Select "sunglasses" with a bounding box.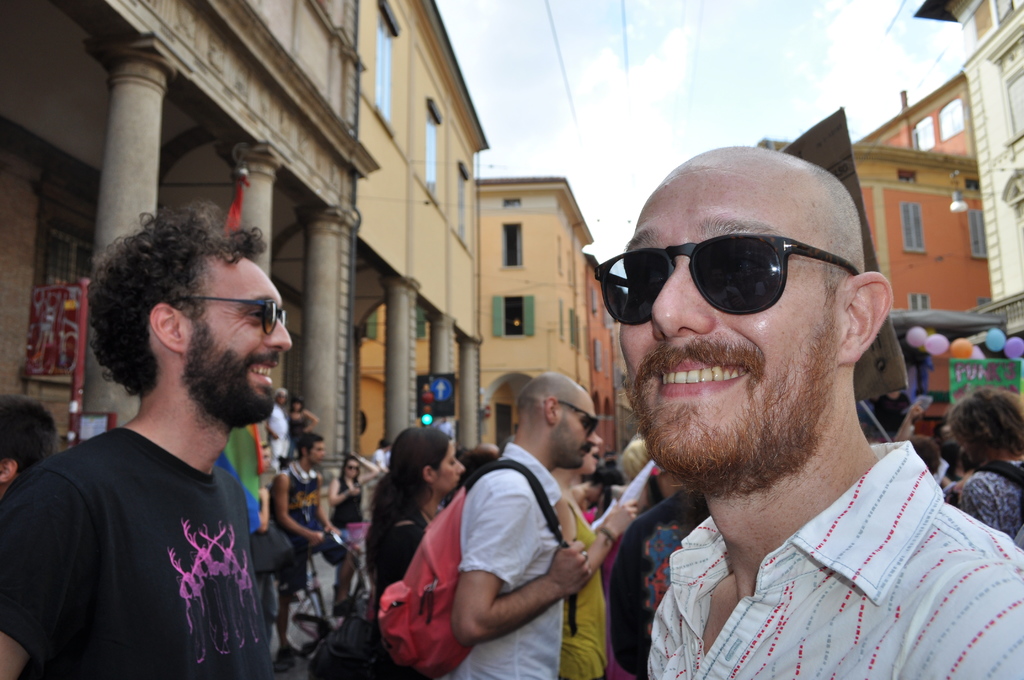
region(559, 403, 598, 439).
